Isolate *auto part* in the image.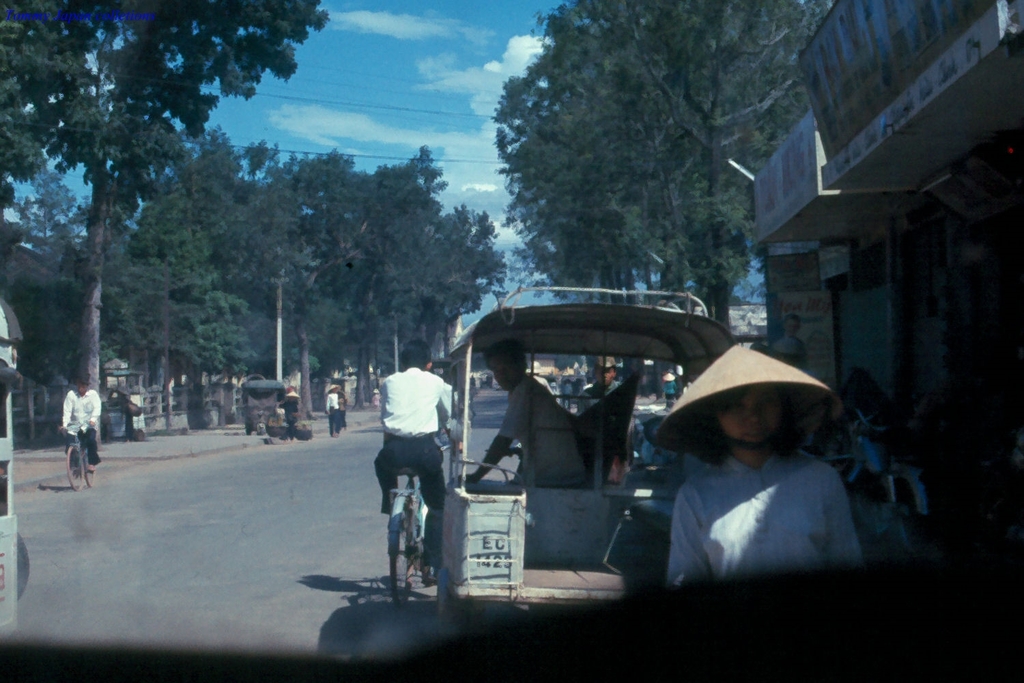
Isolated region: <bbox>395, 498, 449, 593</bbox>.
